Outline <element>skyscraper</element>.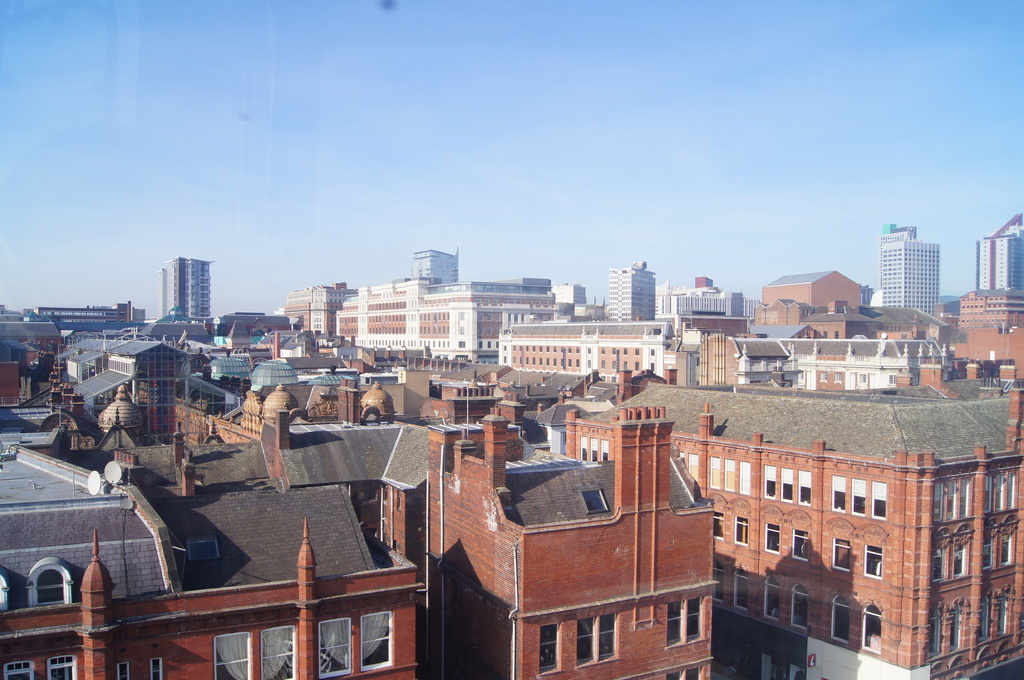
Outline: BBox(877, 233, 945, 320).
